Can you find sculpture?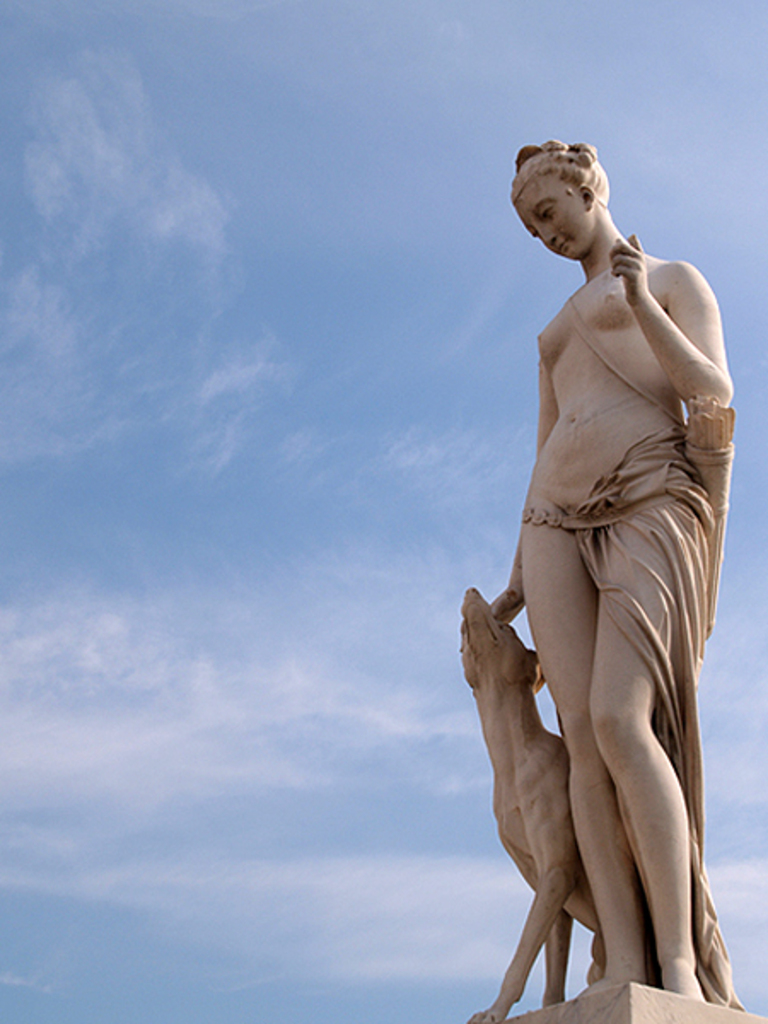
Yes, bounding box: l=468, t=101, r=759, b=1023.
